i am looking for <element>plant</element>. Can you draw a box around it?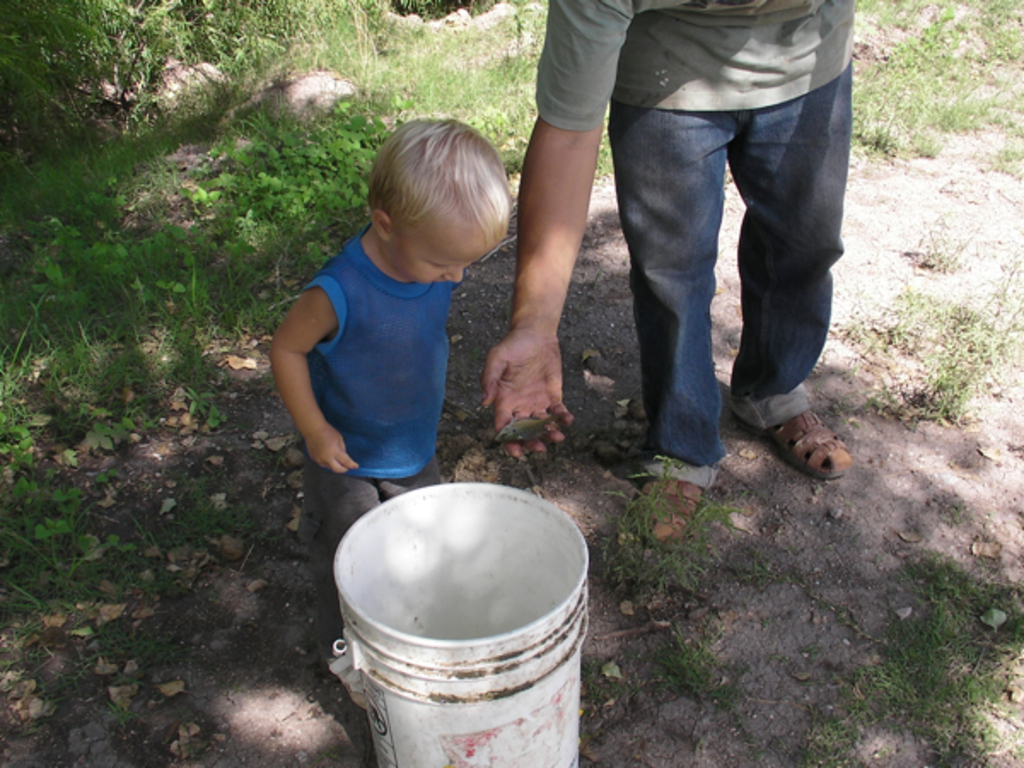
Sure, the bounding box is <region>893, 217, 971, 276</region>.
